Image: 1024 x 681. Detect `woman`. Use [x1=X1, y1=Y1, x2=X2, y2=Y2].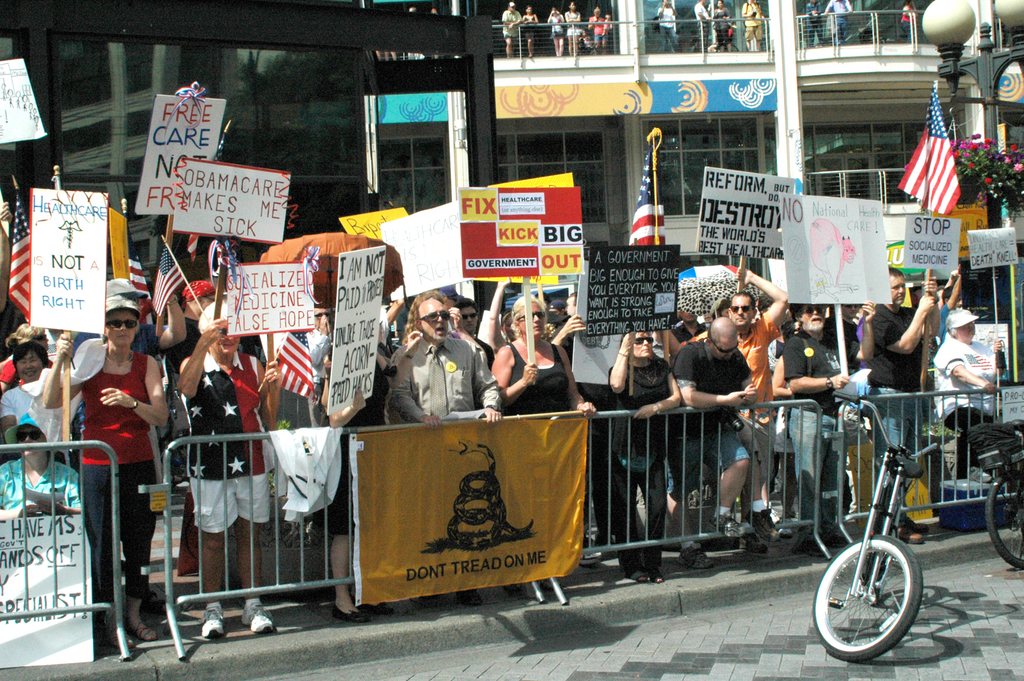
[x1=564, y1=1, x2=580, y2=56].
